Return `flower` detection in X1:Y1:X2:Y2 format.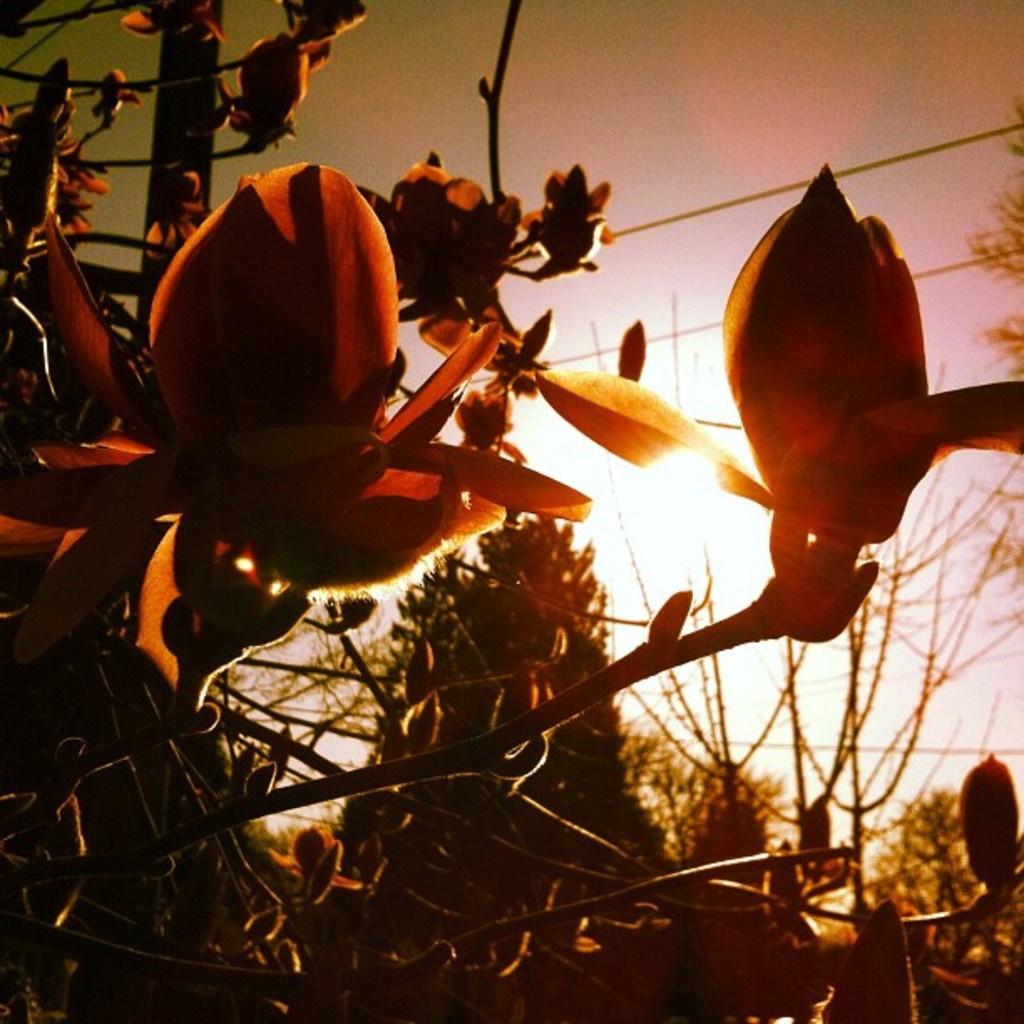
162:164:586:643.
